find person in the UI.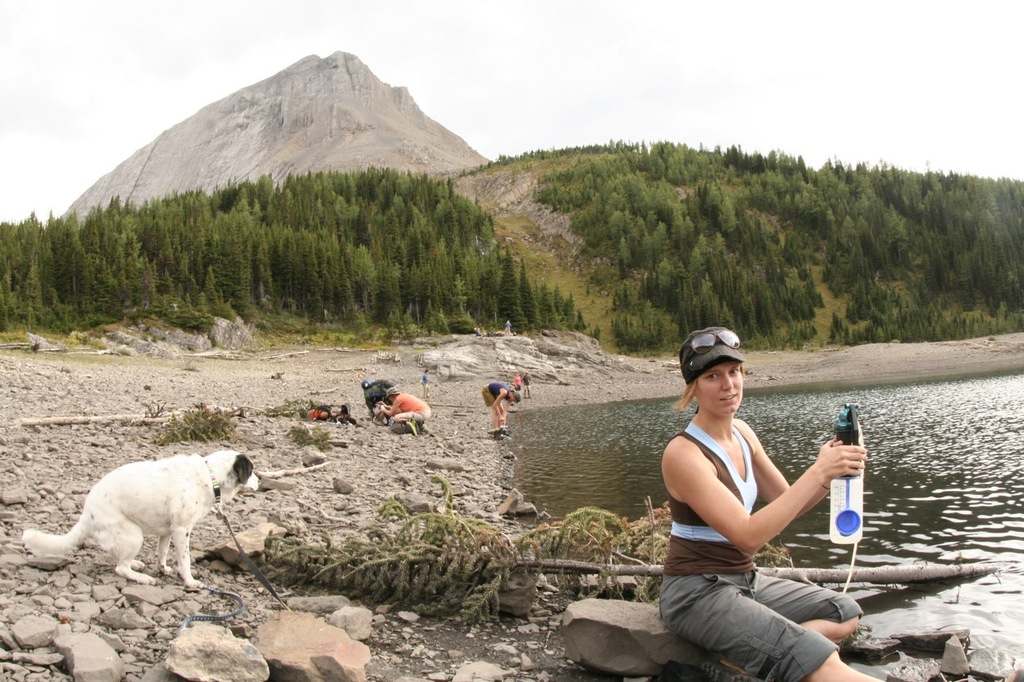
UI element at (x1=416, y1=364, x2=435, y2=397).
